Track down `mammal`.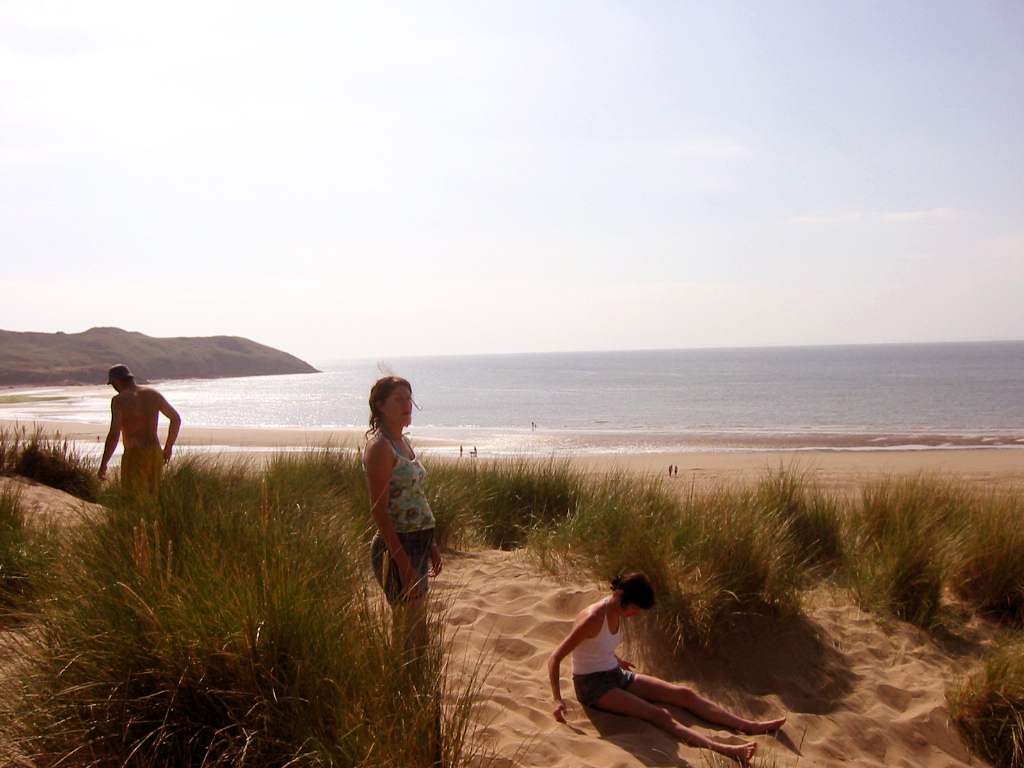
Tracked to rect(673, 462, 678, 477).
